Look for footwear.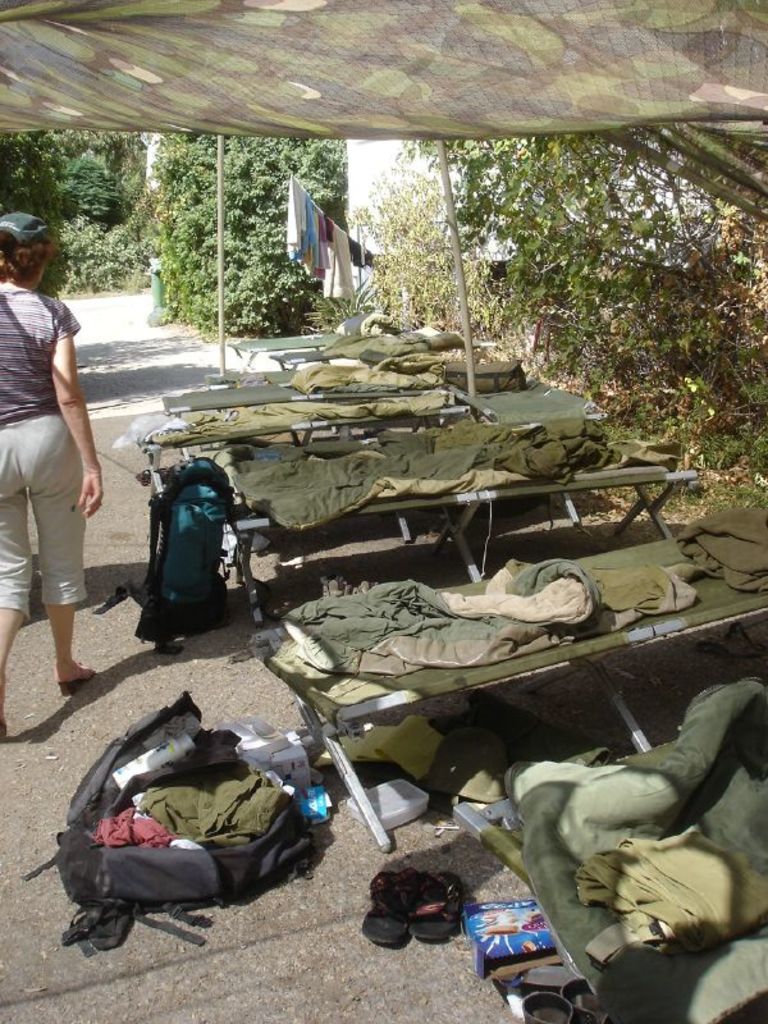
Found: (left=54, top=654, right=99, bottom=698).
